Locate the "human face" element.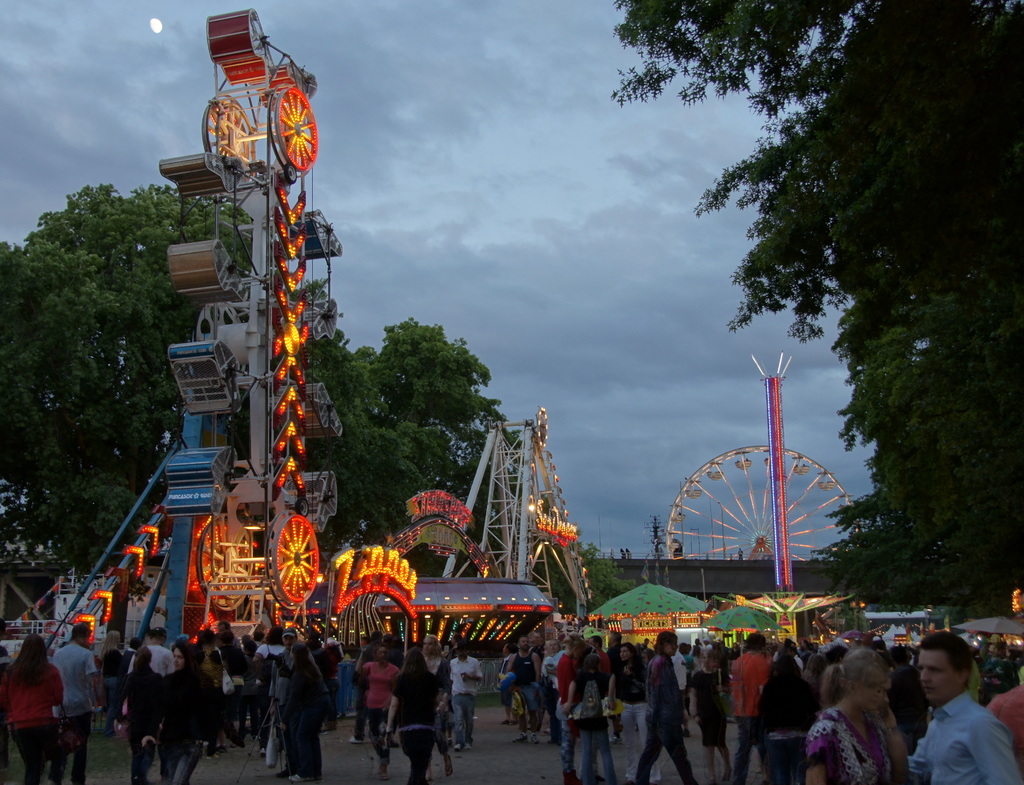
Element bbox: Rect(916, 646, 960, 706).
